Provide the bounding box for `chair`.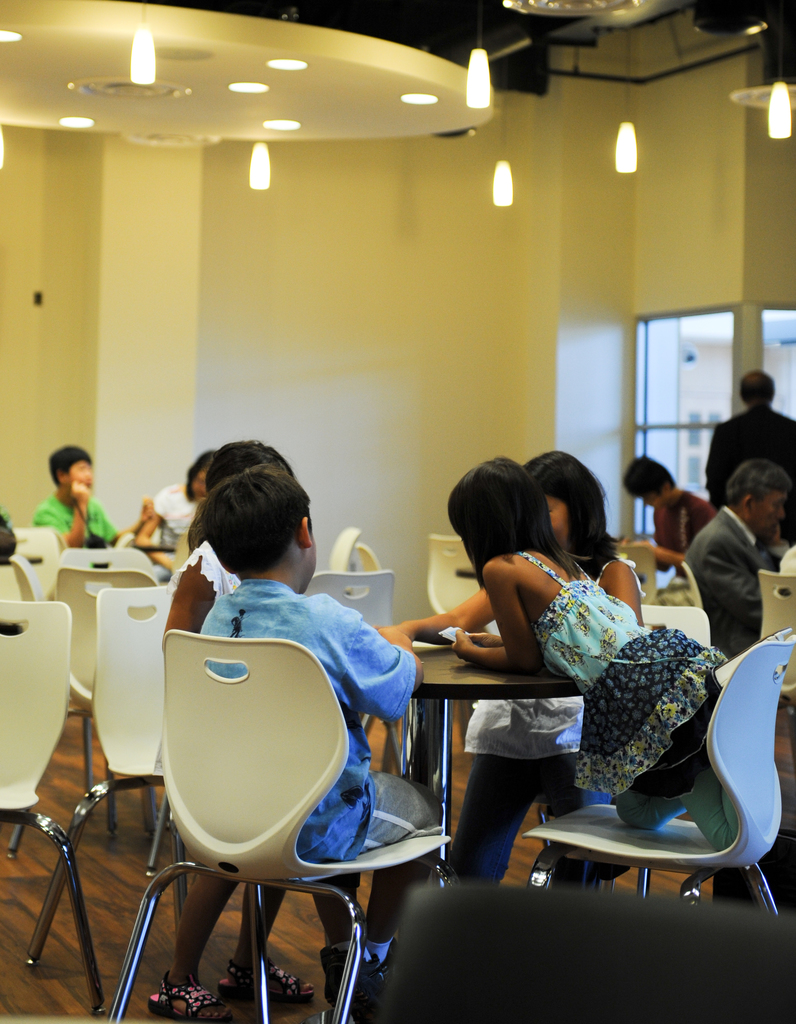
locate(516, 599, 707, 897).
